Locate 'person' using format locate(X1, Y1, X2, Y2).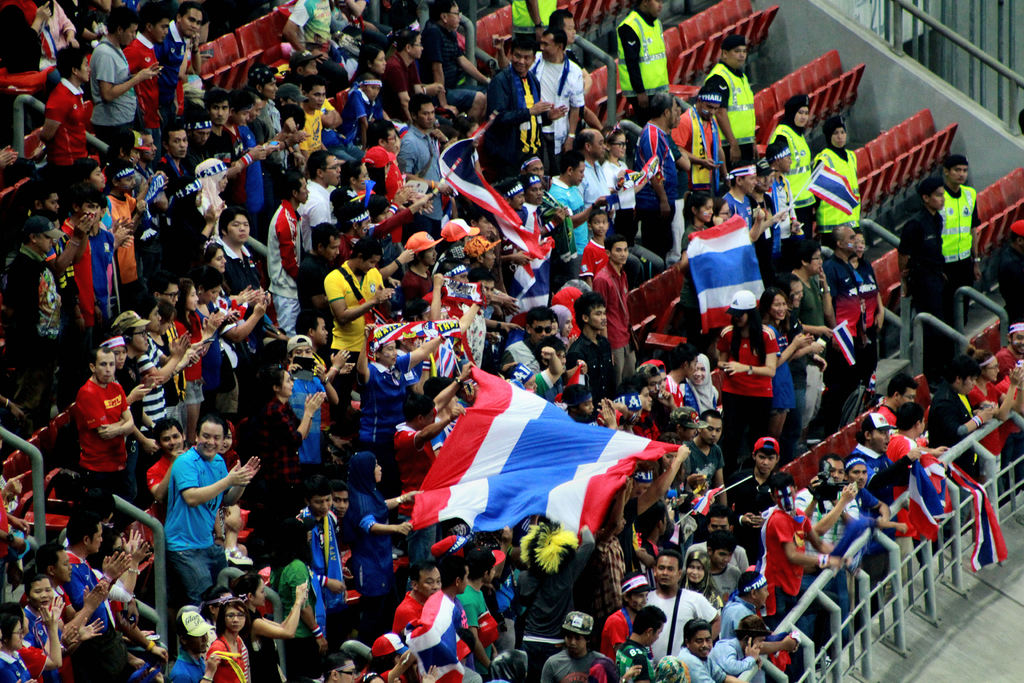
locate(61, 194, 109, 320).
